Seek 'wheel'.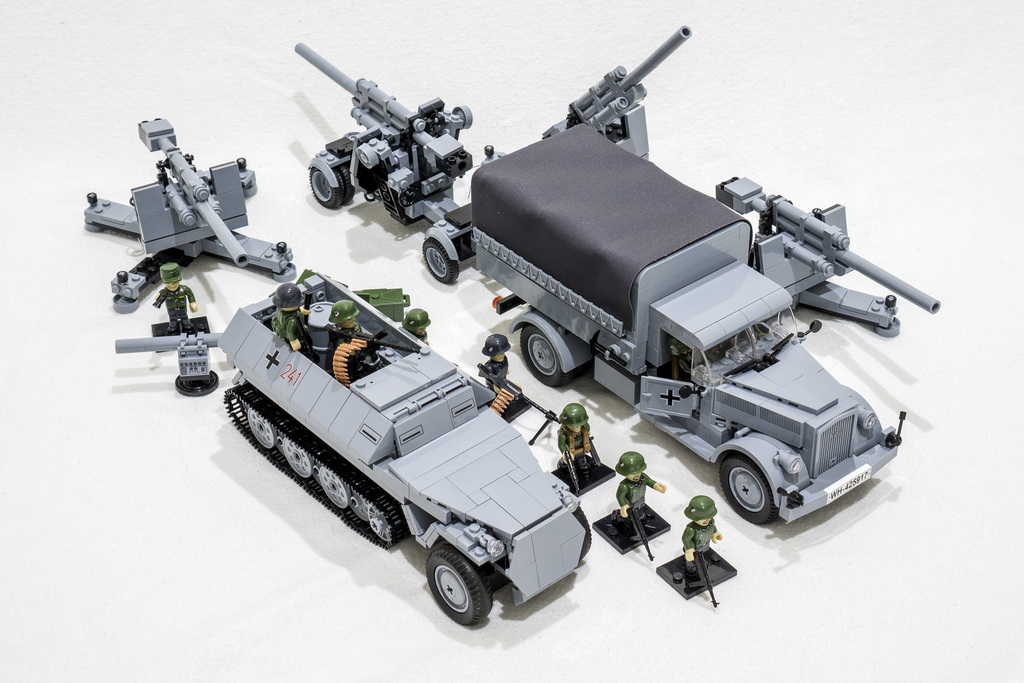
724/458/774/522.
